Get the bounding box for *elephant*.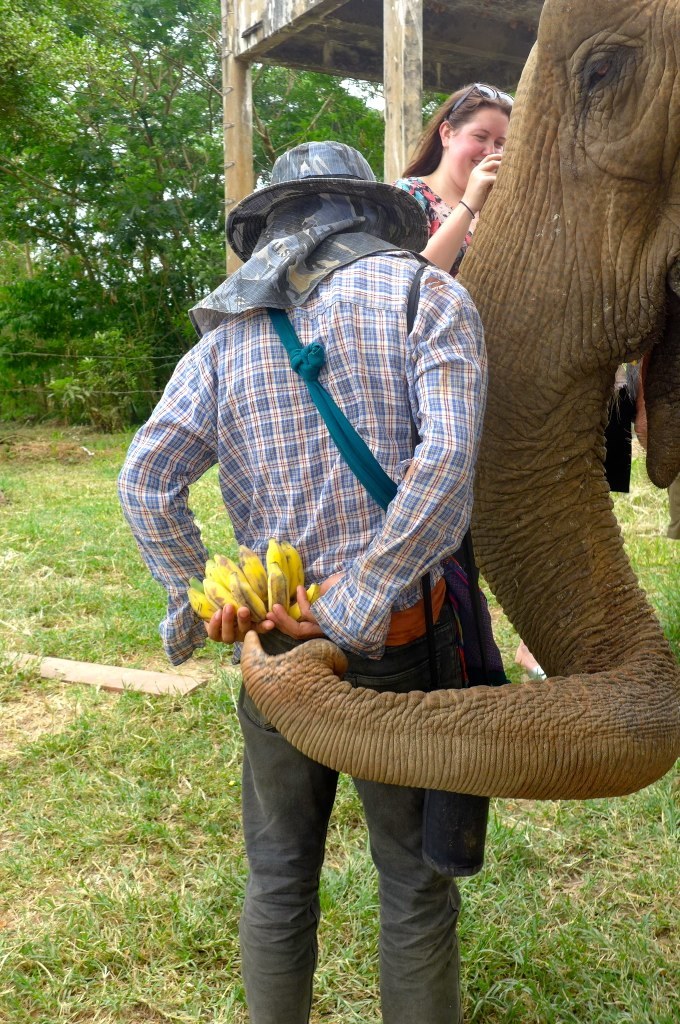
bbox=(240, 0, 679, 807).
